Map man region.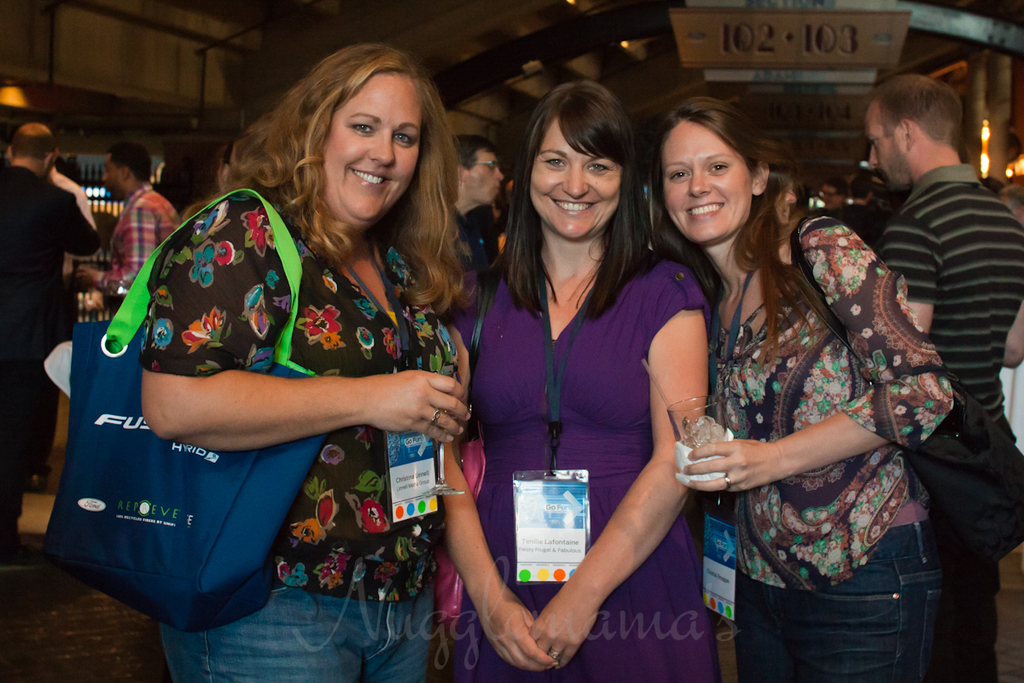
Mapped to box=[79, 139, 182, 310].
